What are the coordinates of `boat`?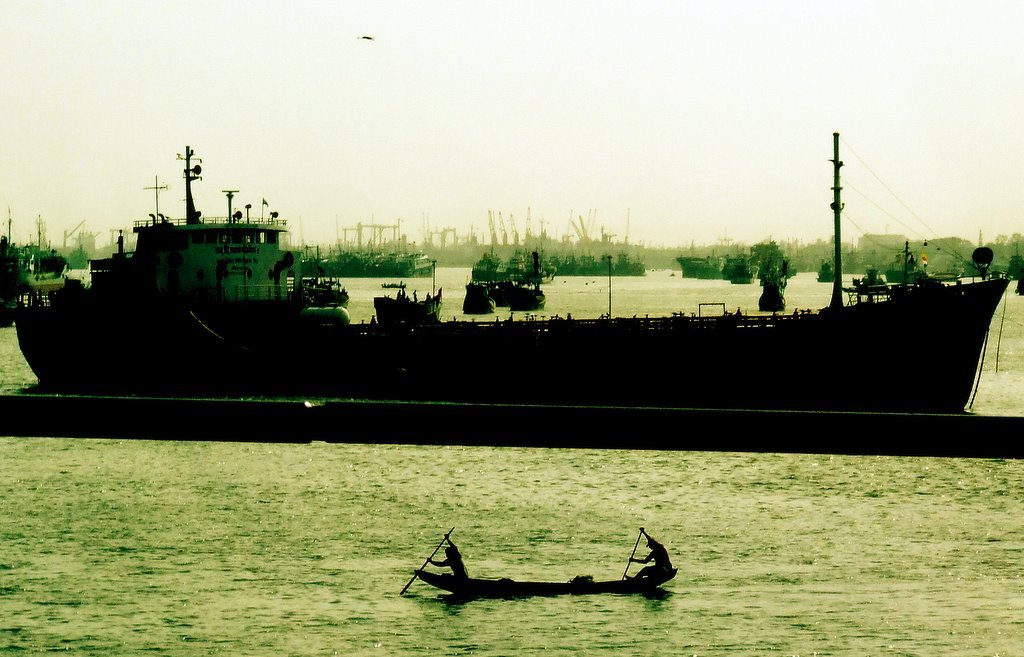
bbox=[467, 247, 501, 277].
